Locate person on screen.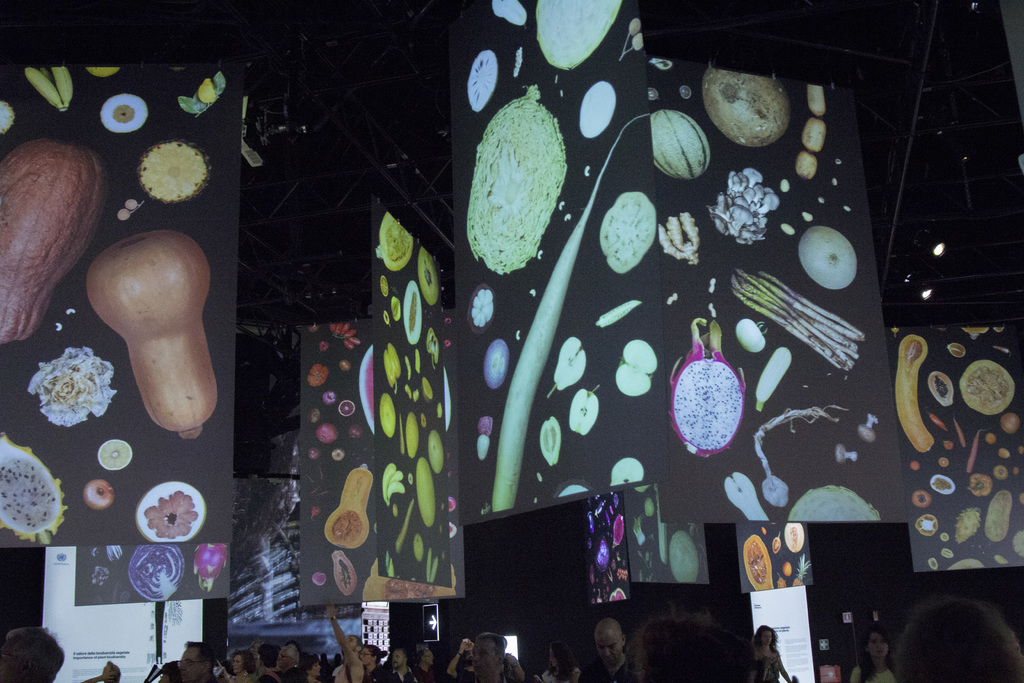
On screen at [81,660,116,682].
